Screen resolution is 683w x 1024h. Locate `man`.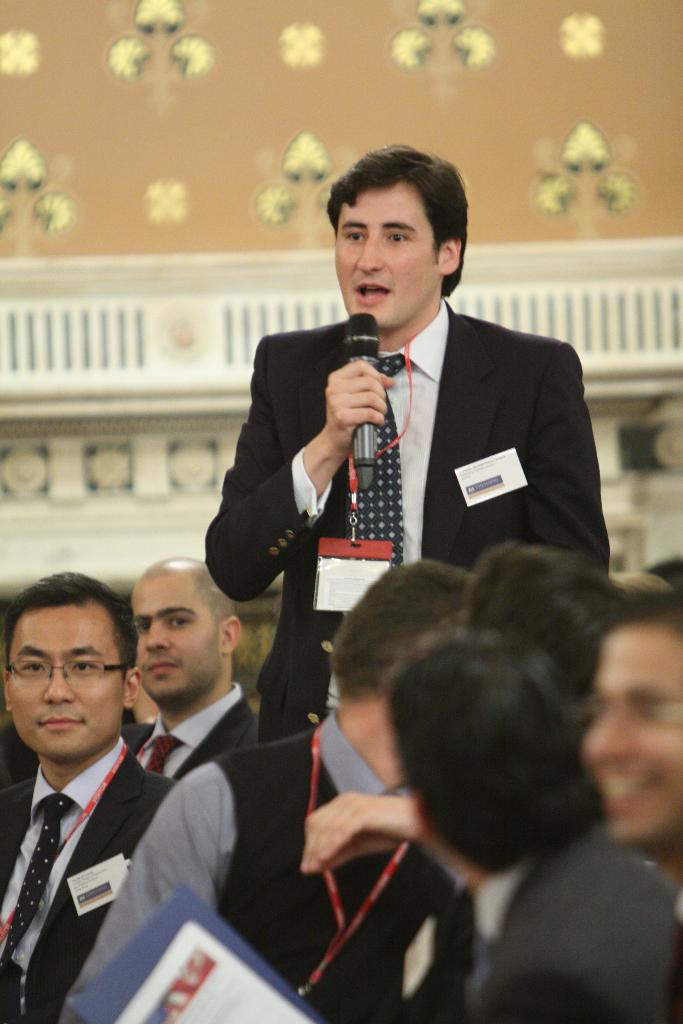
[left=129, top=550, right=271, bottom=781].
